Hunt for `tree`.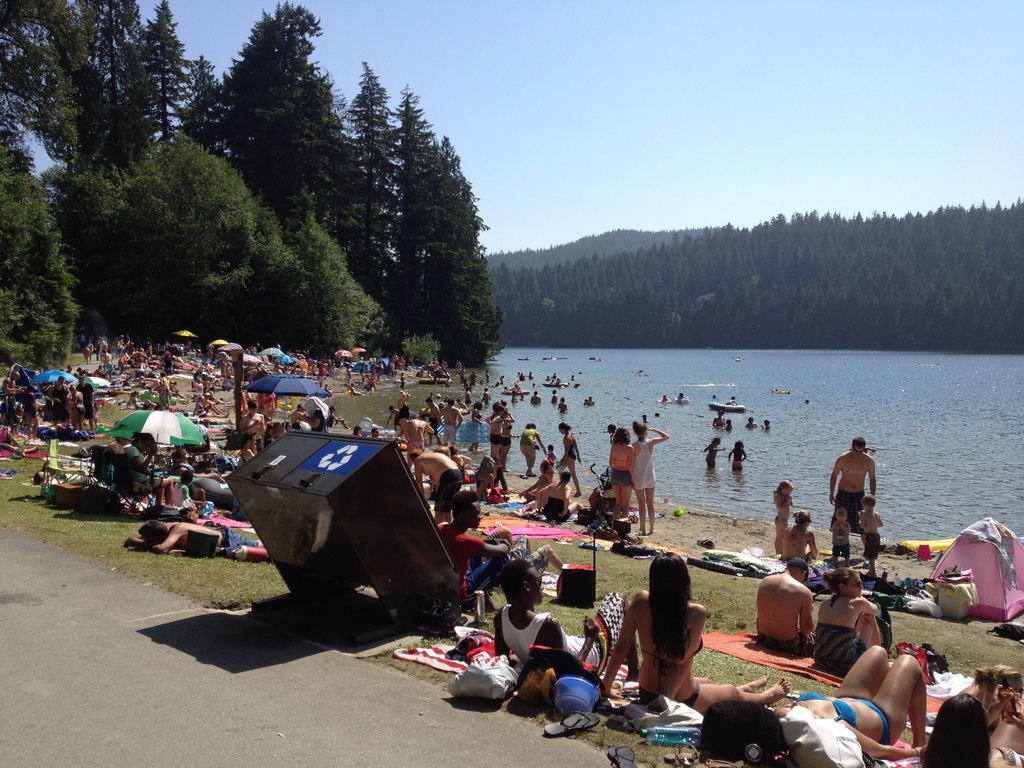
Hunted down at [left=0, top=0, right=92, bottom=157].
